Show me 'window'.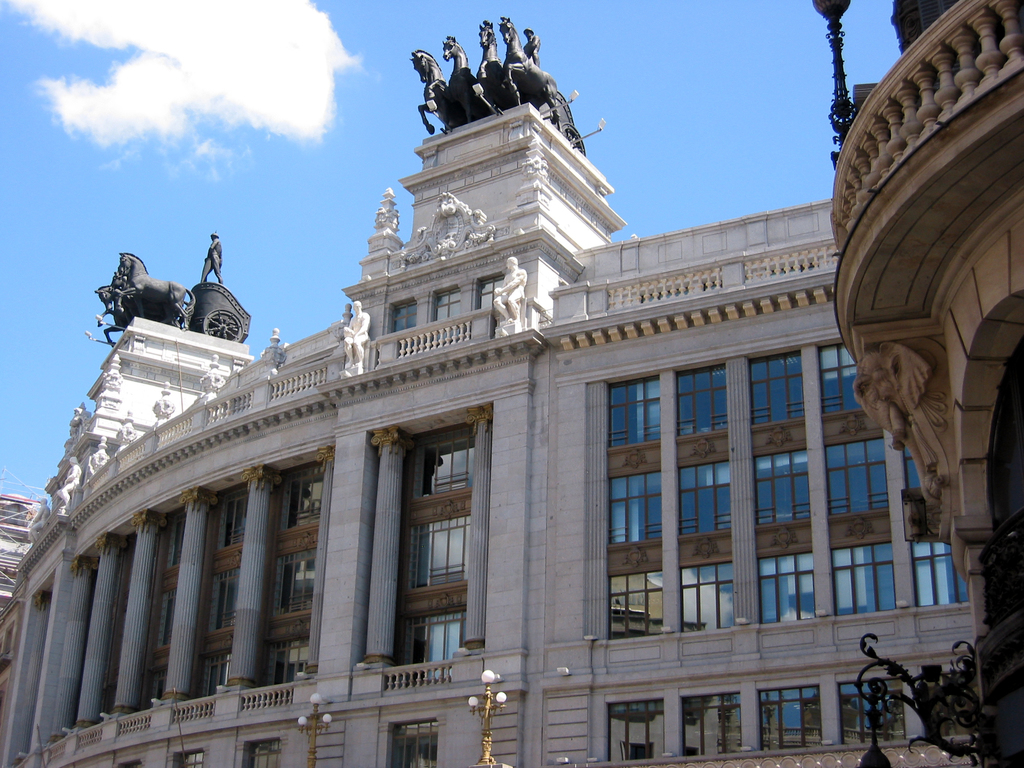
'window' is here: 911,546,980,610.
